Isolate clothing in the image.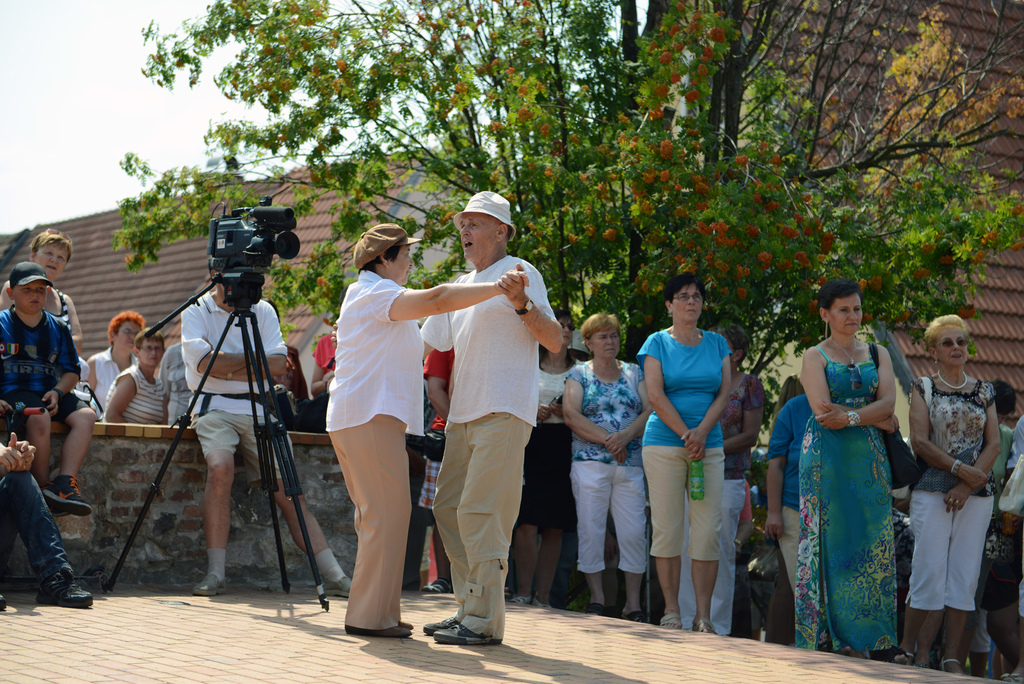
Isolated region: rect(895, 377, 1002, 623).
